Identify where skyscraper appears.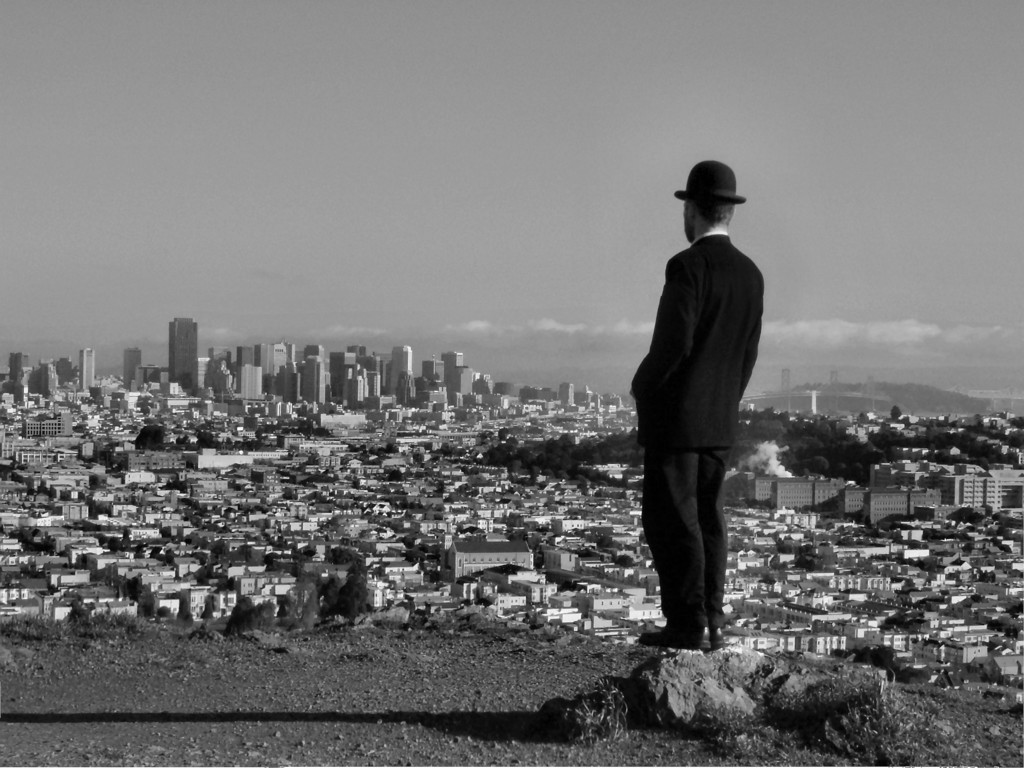
Appears at box=[977, 477, 1010, 510].
